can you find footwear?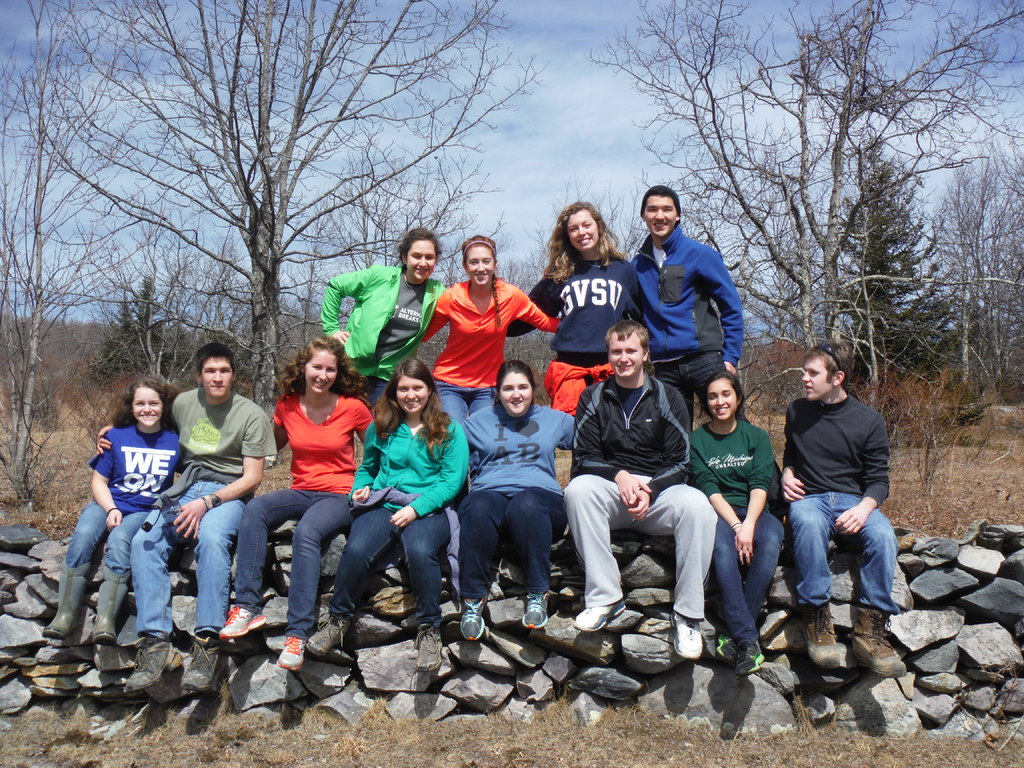
Yes, bounding box: crop(573, 598, 625, 632).
